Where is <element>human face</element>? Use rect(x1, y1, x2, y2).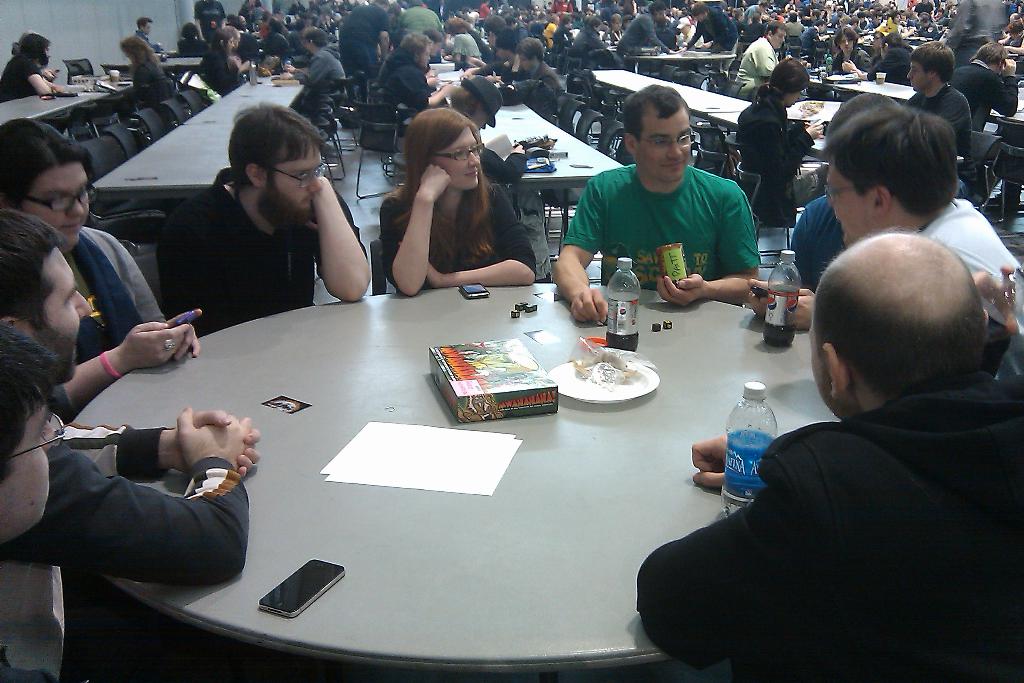
rect(431, 128, 482, 189).
